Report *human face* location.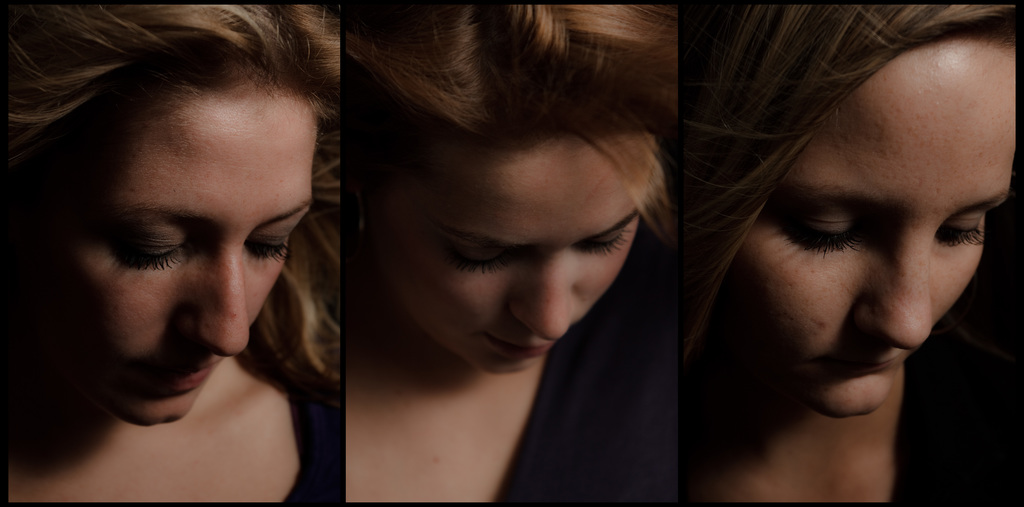
Report: <box>729,35,1019,416</box>.
